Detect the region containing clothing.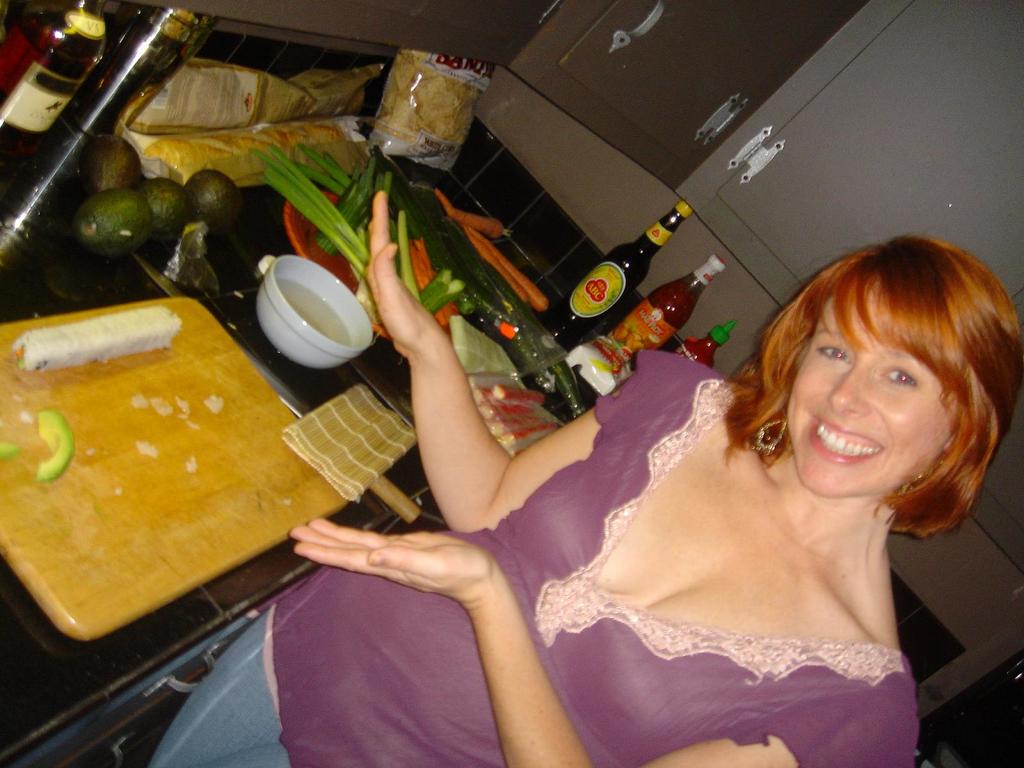
(149, 348, 918, 767).
